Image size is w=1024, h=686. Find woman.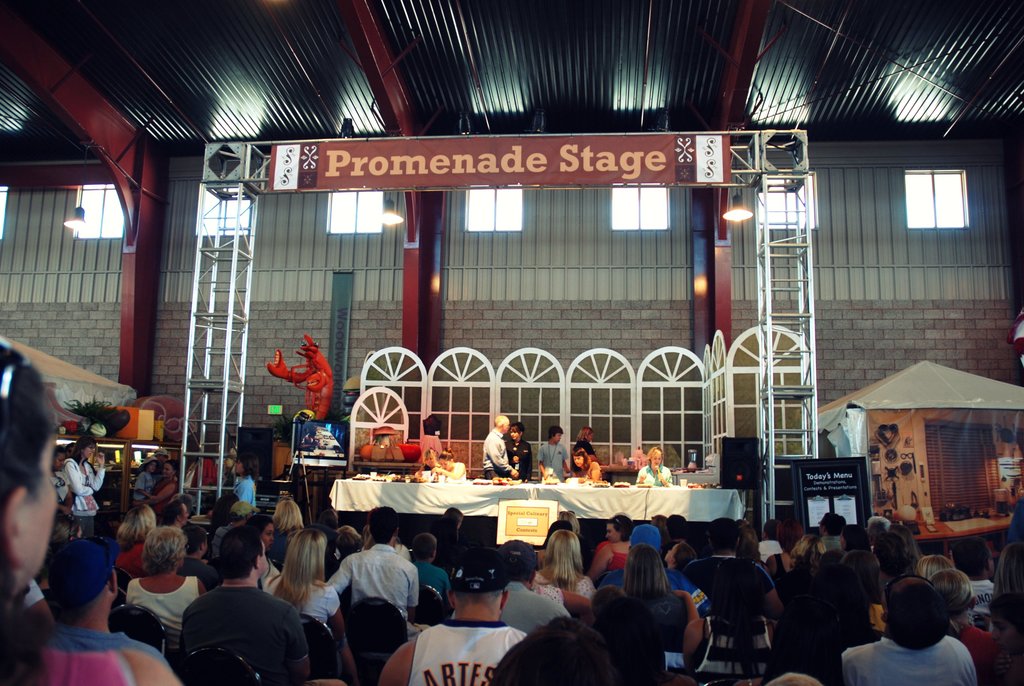
534:529:601:598.
